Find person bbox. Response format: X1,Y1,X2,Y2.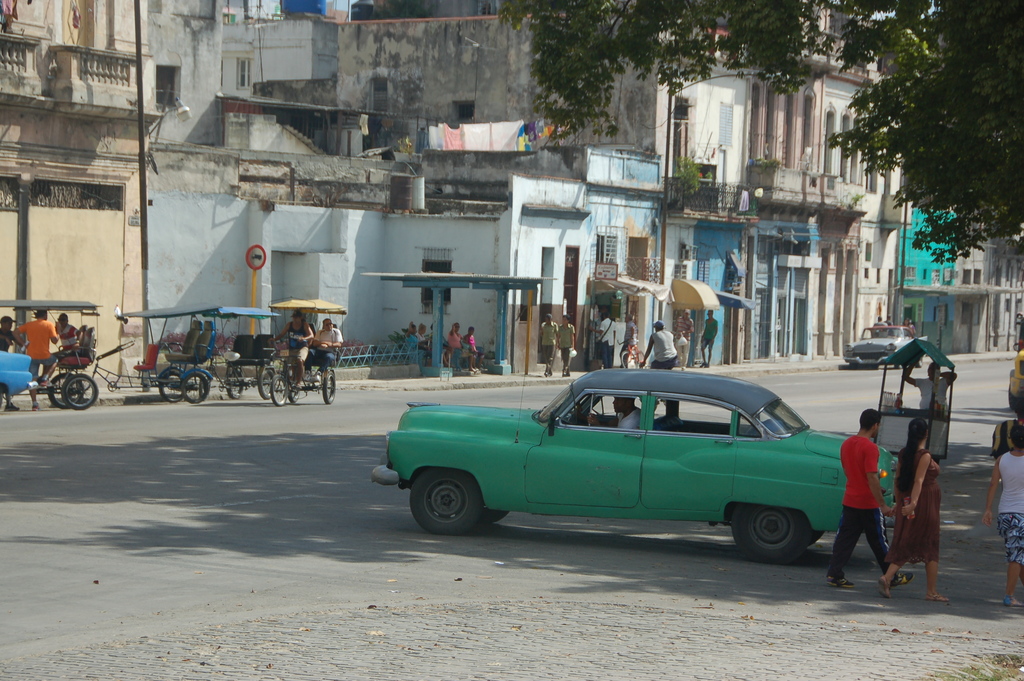
618,313,639,368.
